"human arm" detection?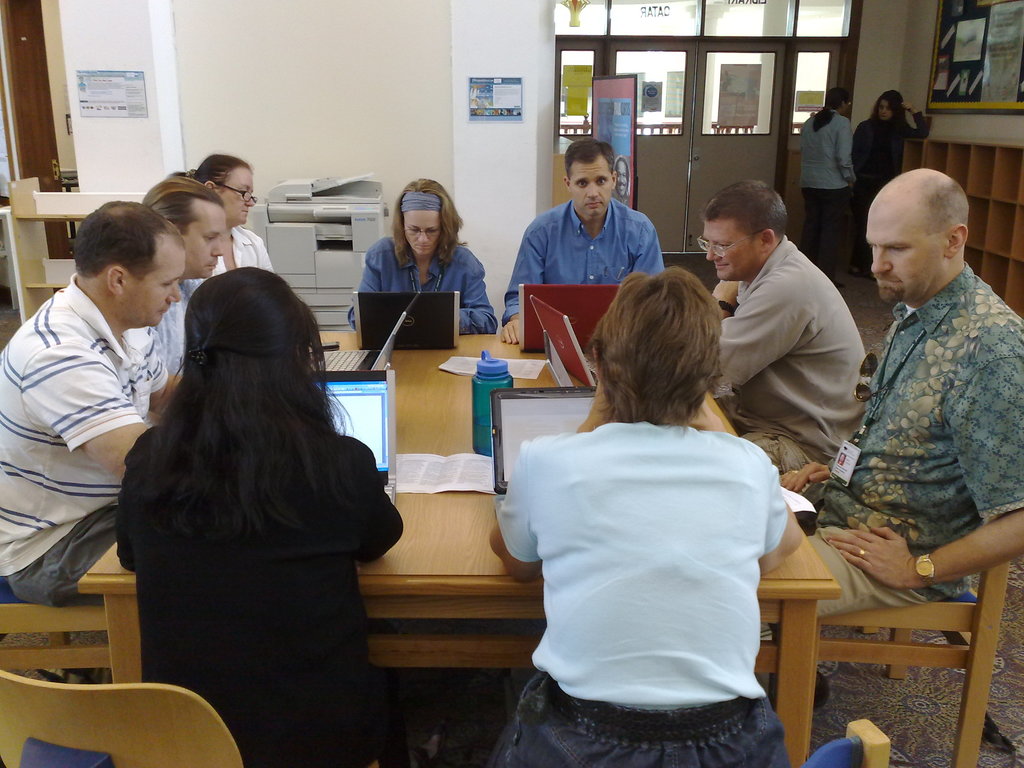
<box>148,349,187,419</box>
